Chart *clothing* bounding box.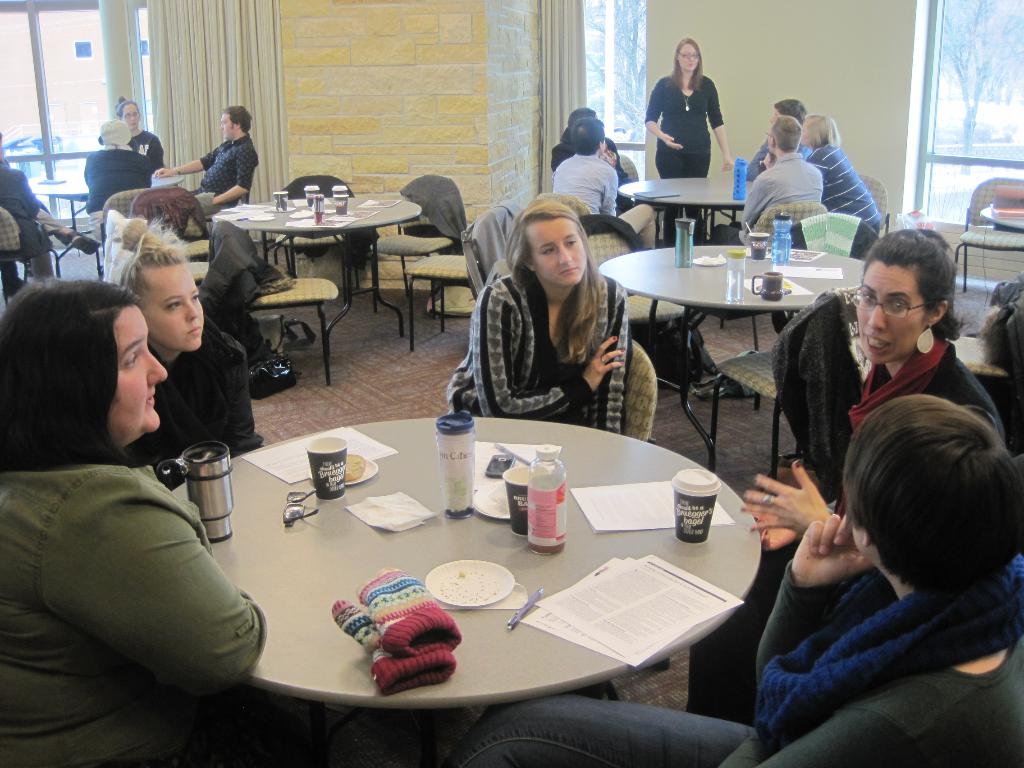
Charted: 125:314:262:488.
